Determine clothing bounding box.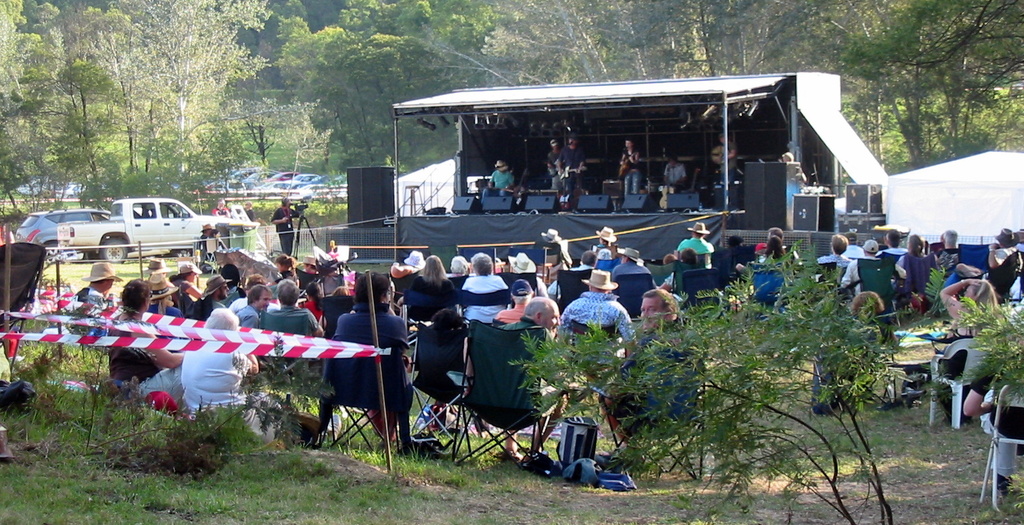
Determined: rect(258, 299, 315, 334).
